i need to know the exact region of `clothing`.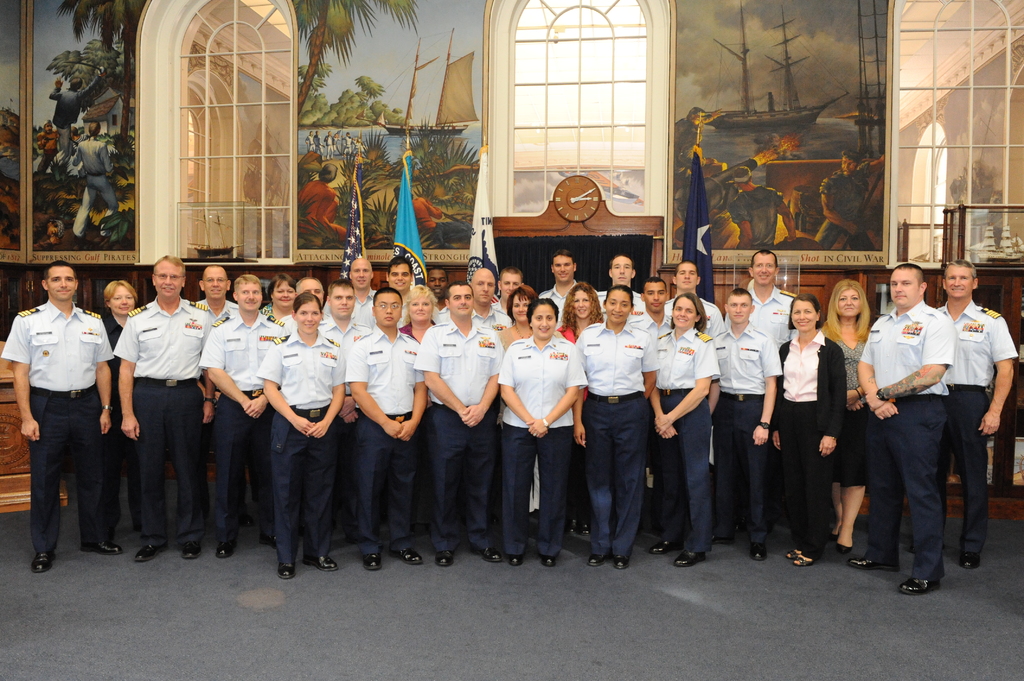
Region: crop(291, 179, 348, 252).
